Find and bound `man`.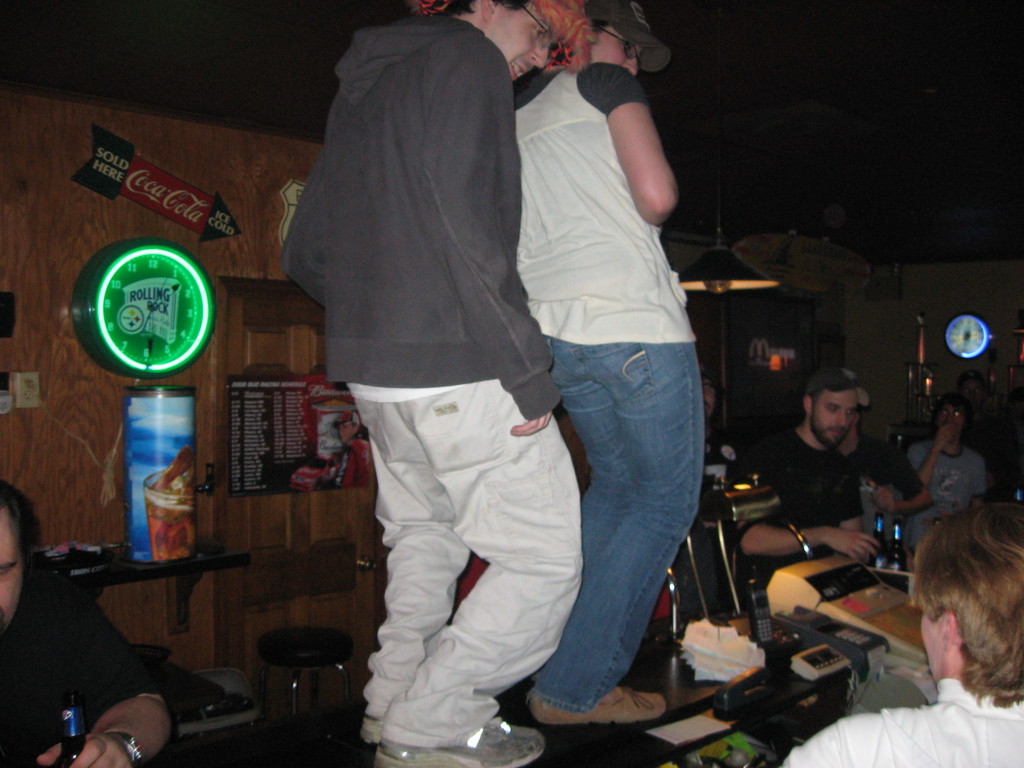
Bound: Rect(0, 481, 182, 767).
